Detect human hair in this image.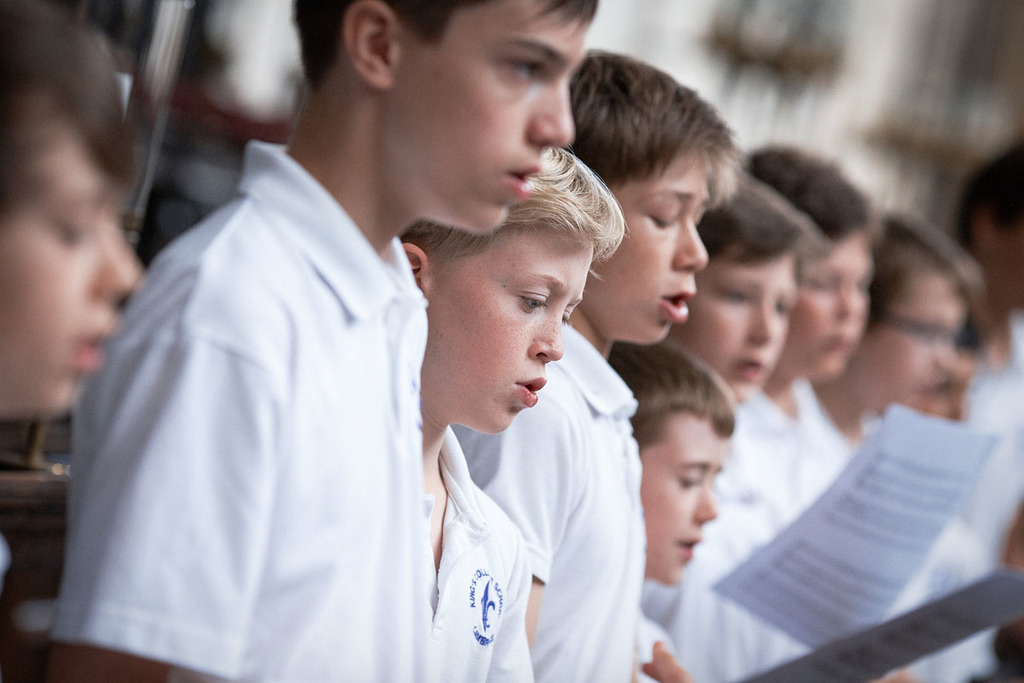
Detection: 608,336,739,460.
